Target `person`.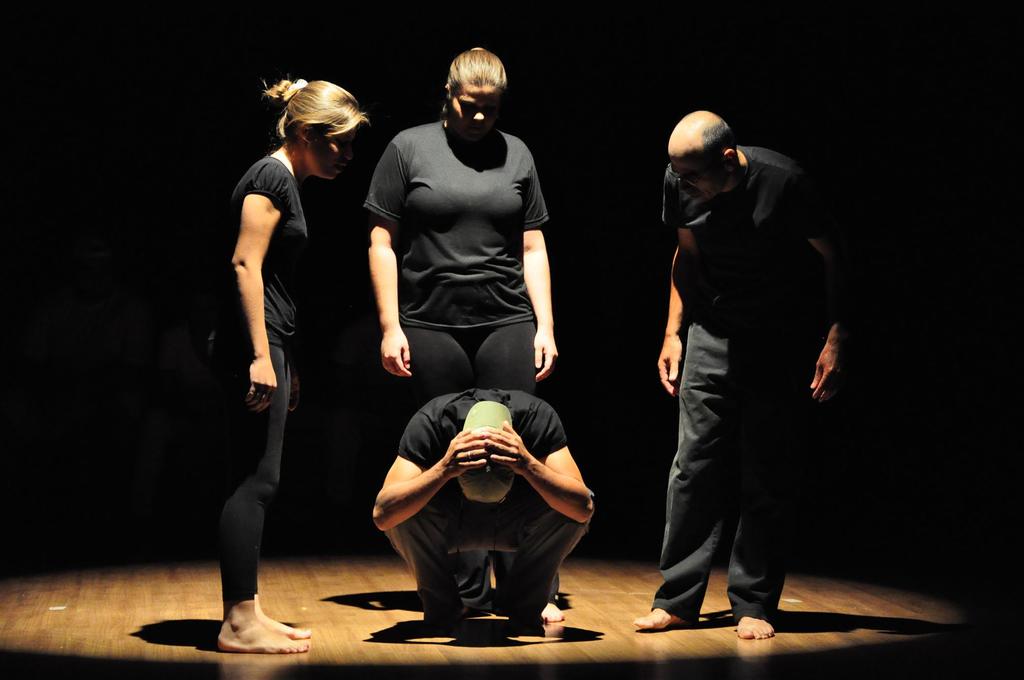
Target region: (x1=213, y1=79, x2=372, y2=651).
